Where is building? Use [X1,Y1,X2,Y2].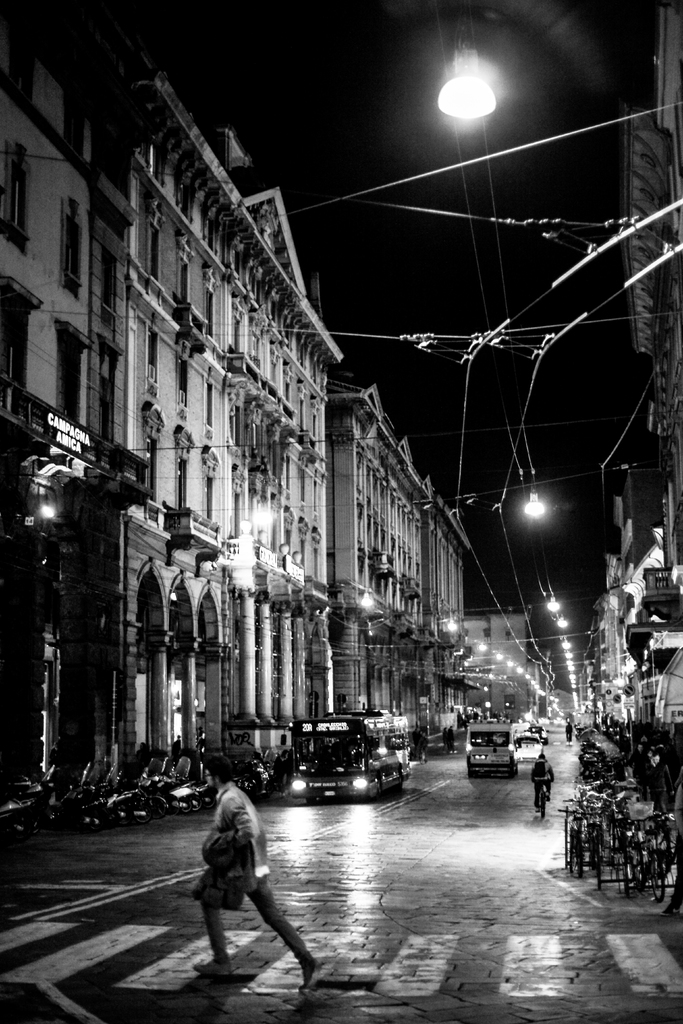
[422,488,479,737].
